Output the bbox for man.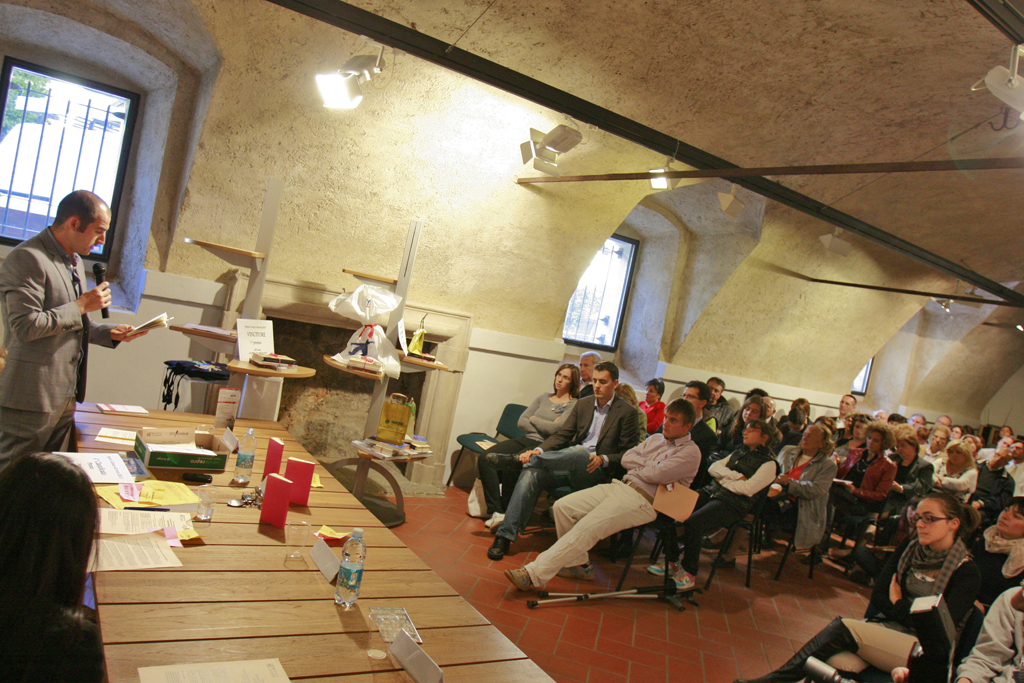
{"x1": 642, "y1": 419, "x2": 781, "y2": 594}.
